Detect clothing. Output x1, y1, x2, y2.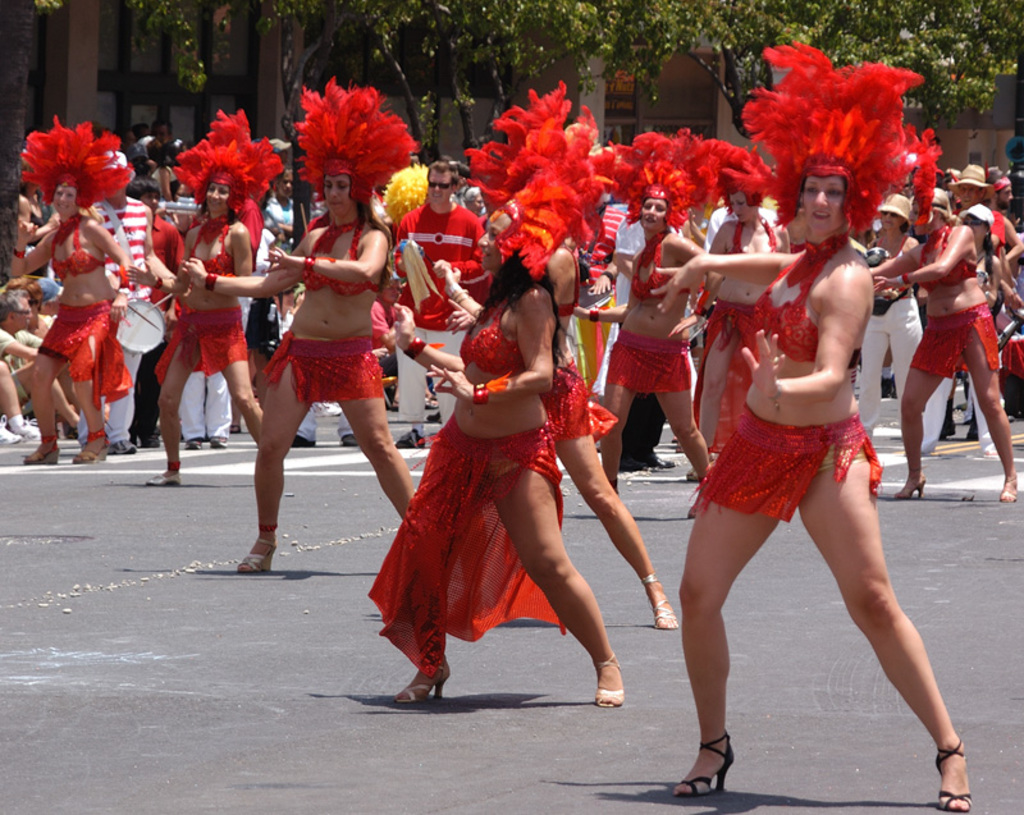
114, 206, 161, 285.
